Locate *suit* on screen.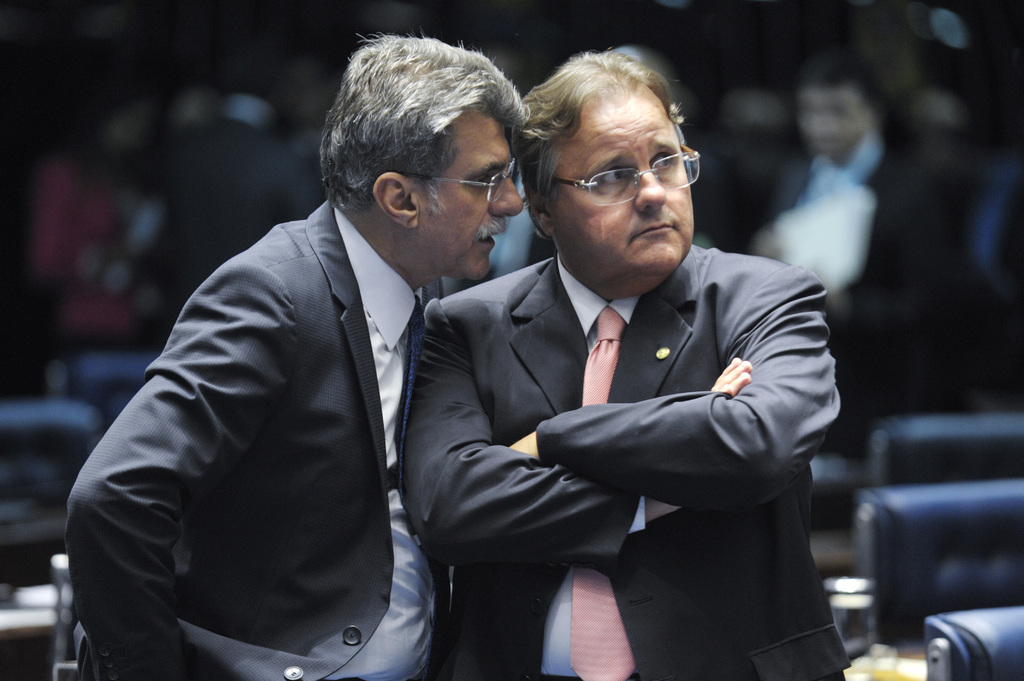
On screen at box(63, 199, 453, 680).
